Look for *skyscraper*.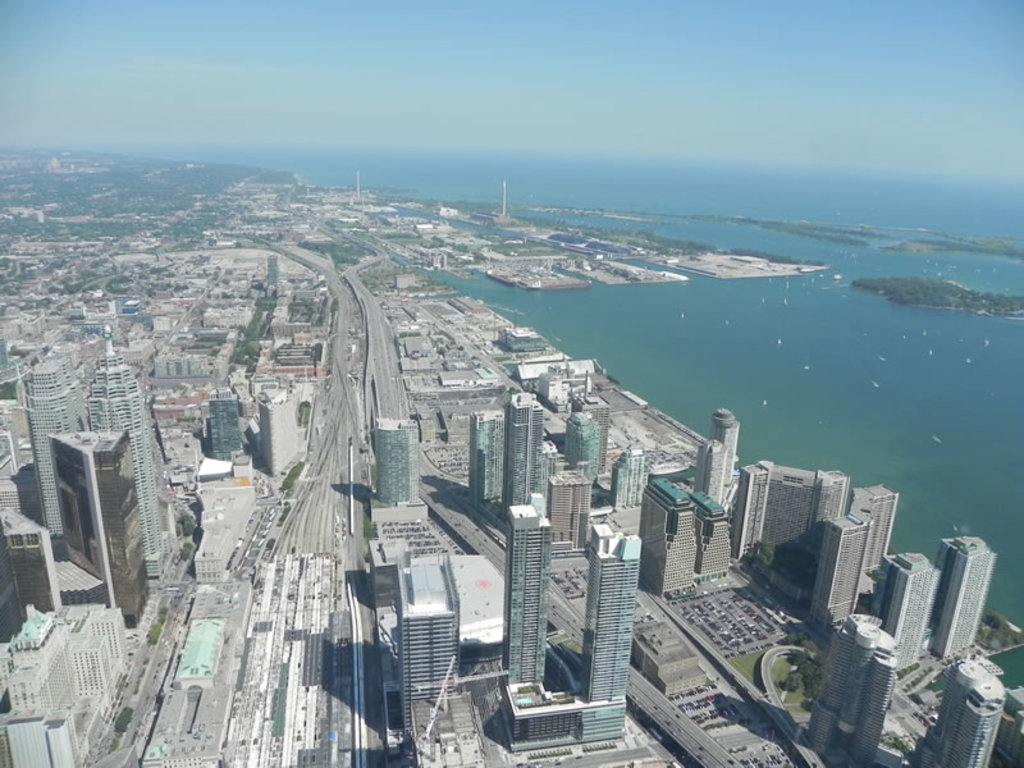
Found: l=257, t=375, r=321, b=476.
